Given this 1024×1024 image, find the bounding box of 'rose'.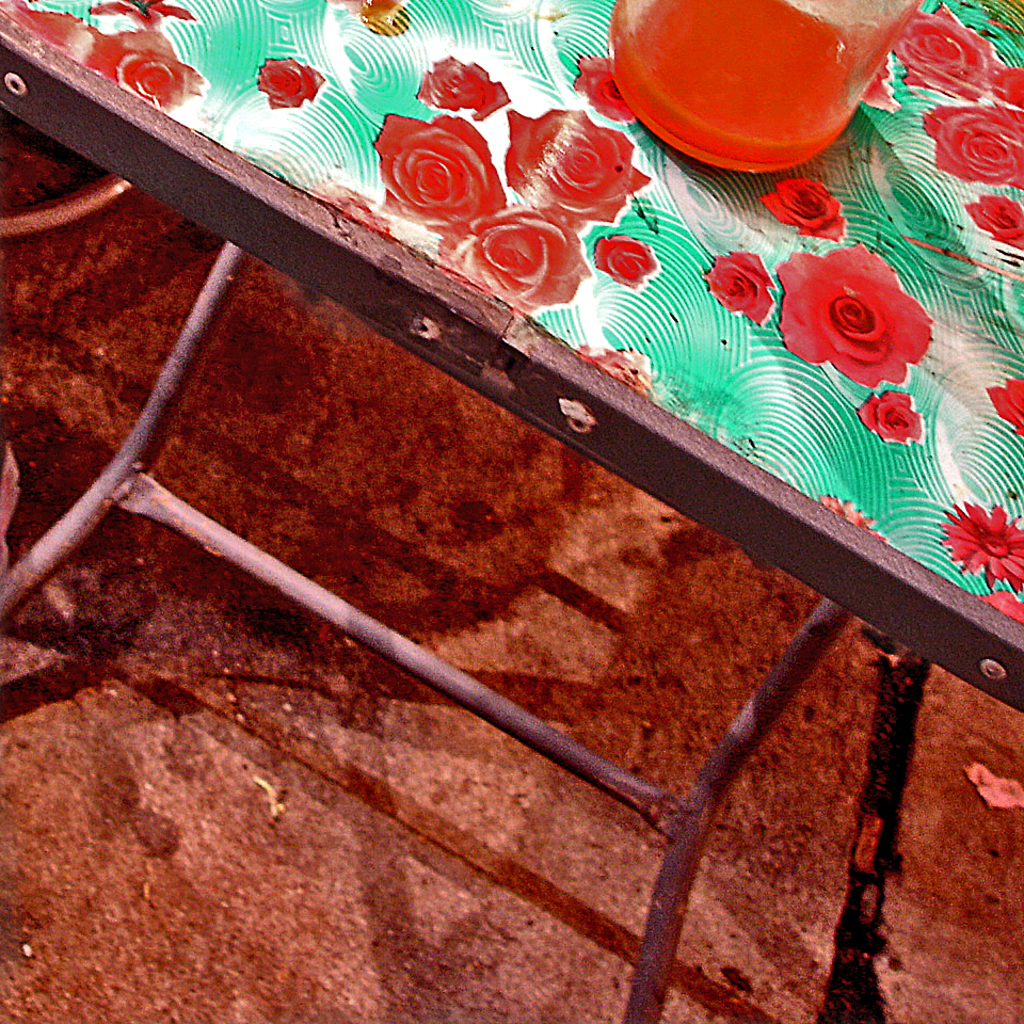
pyautogui.locateOnScreen(917, 93, 1023, 189).
